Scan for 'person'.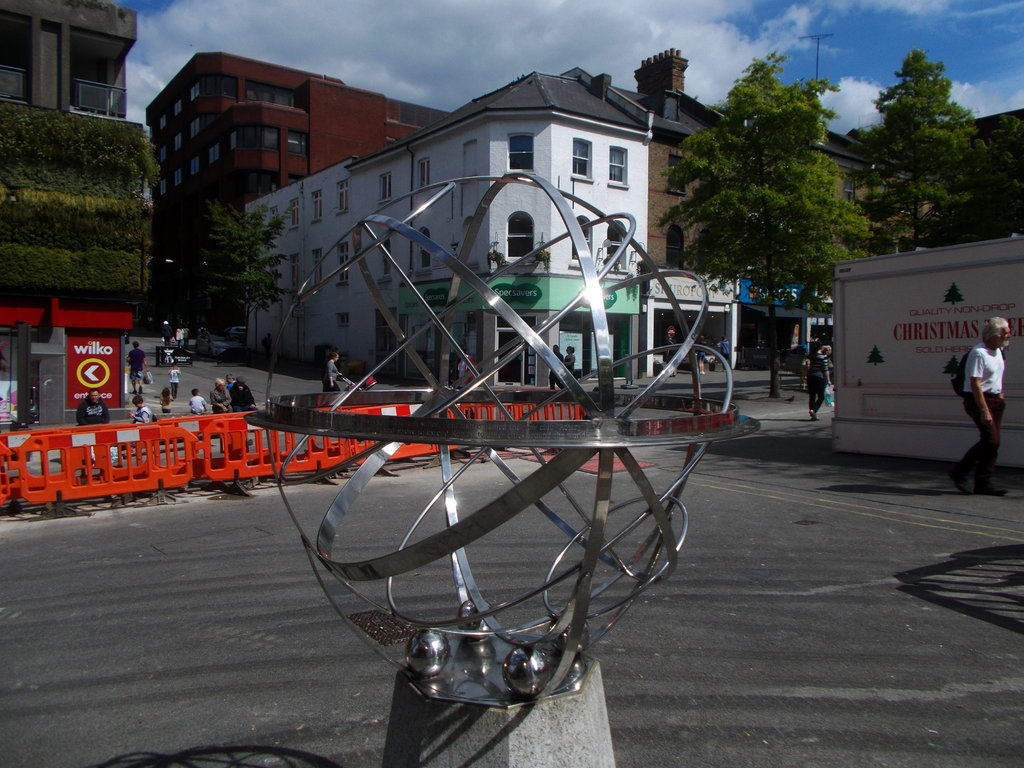
Scan result: detection(560, 345, 575, 371).
